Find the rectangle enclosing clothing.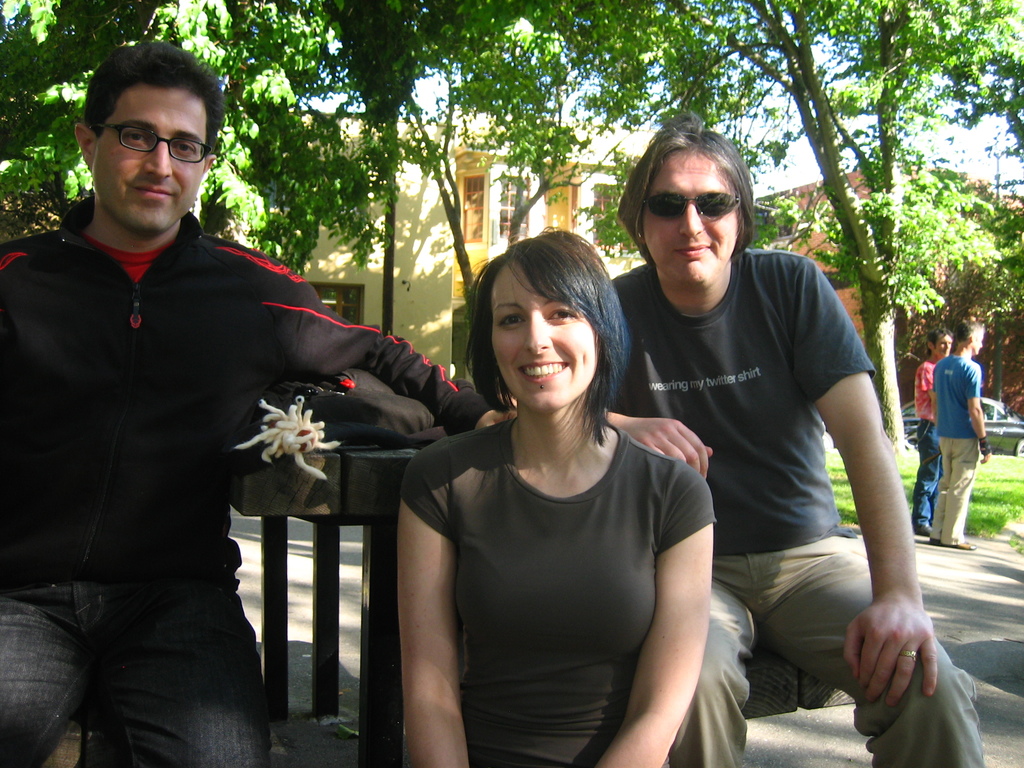
0,197,493,767.
